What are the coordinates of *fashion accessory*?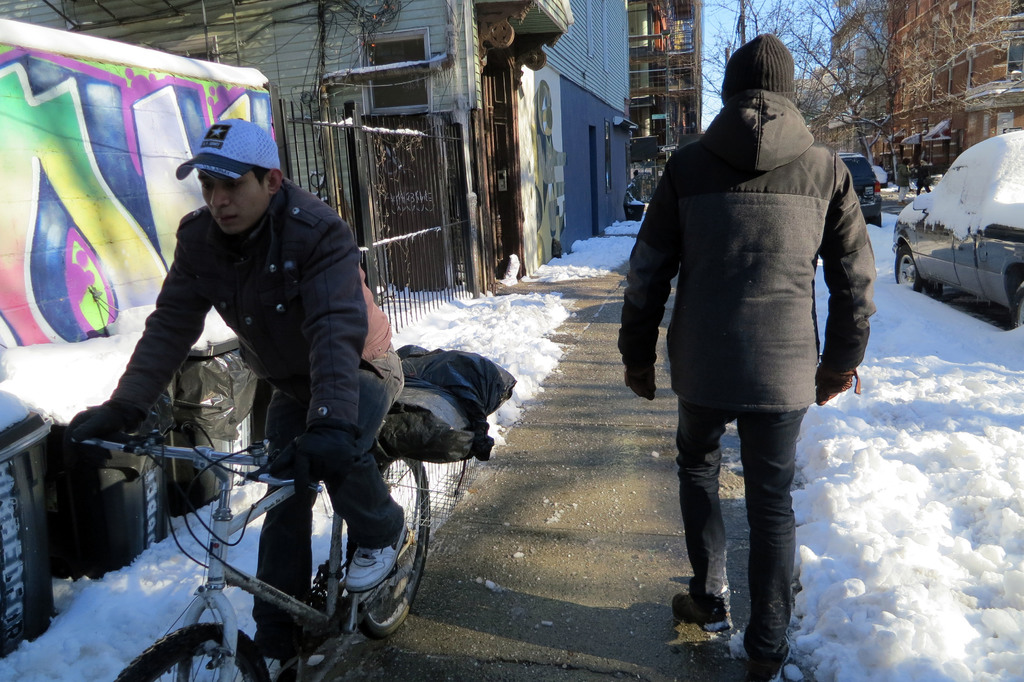
bbox=(173, 114, 281, 182).
